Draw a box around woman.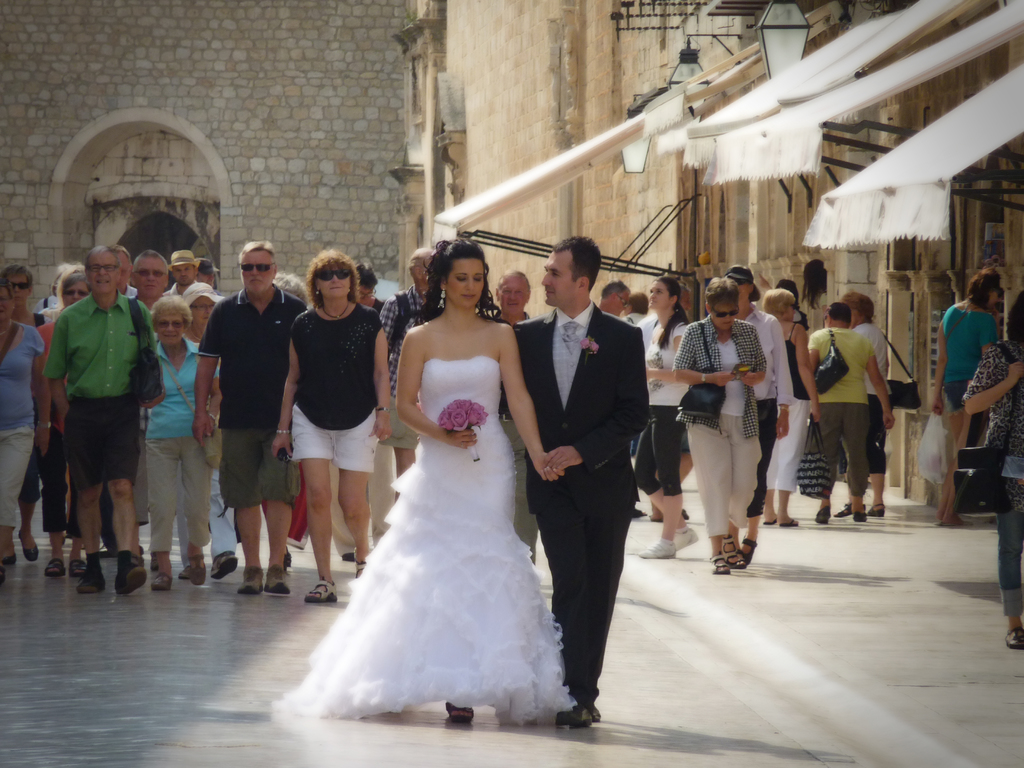
[671,274,764,572].
